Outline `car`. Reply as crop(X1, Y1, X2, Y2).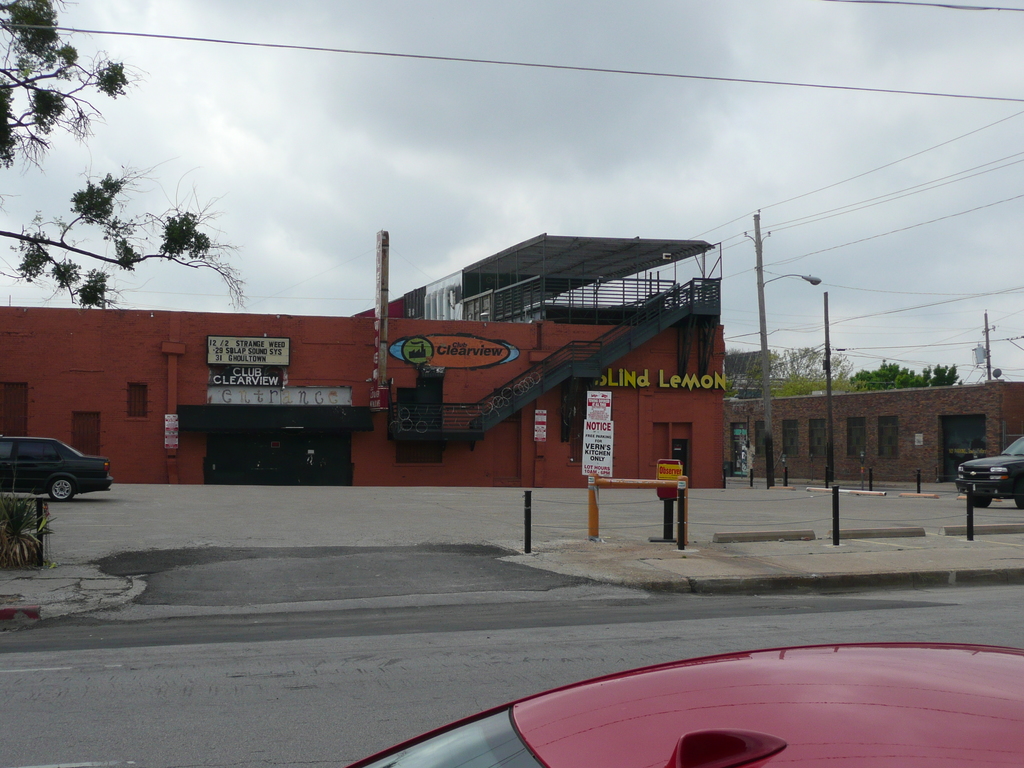
crop(0, 433, 106, 503).
